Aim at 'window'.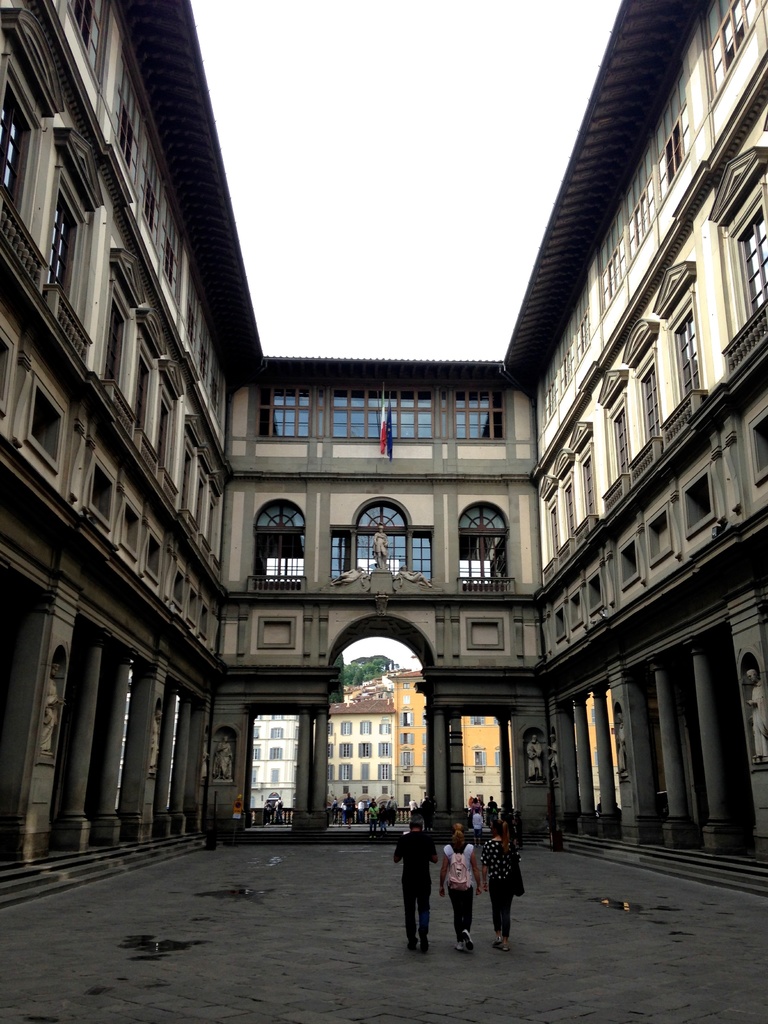
Aimed at l=576, t=424, r=600, b=540.
